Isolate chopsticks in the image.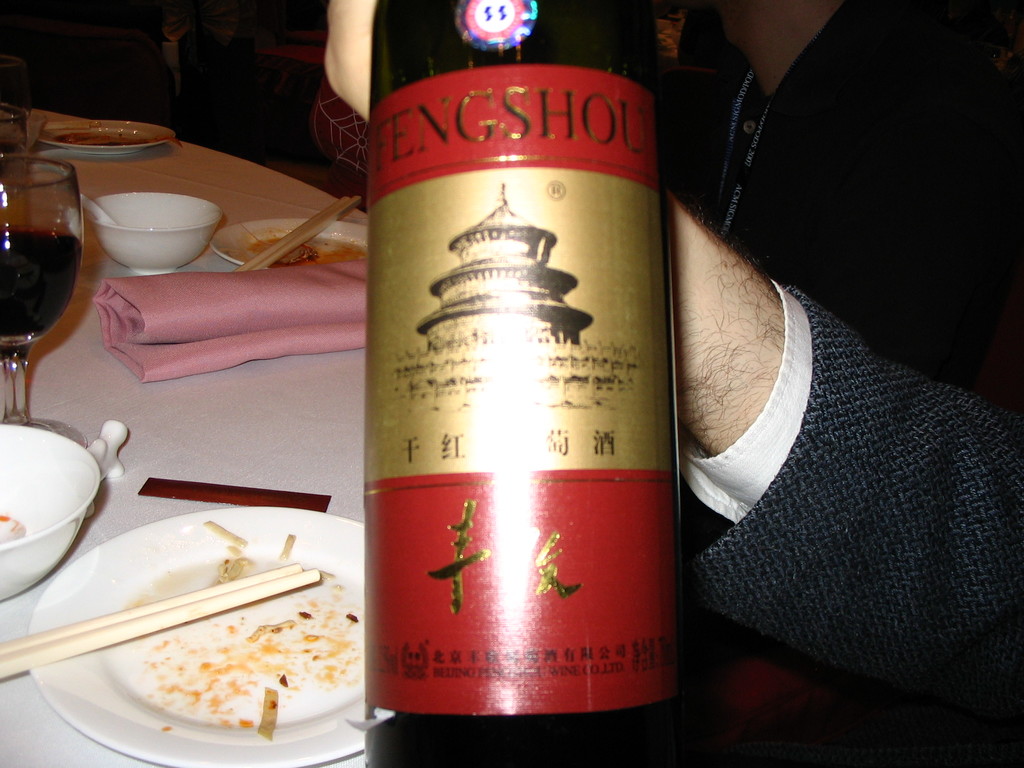
Isolated region: {"x1": 20, "y1": 548, "x2": 340, "y2": 716}.
